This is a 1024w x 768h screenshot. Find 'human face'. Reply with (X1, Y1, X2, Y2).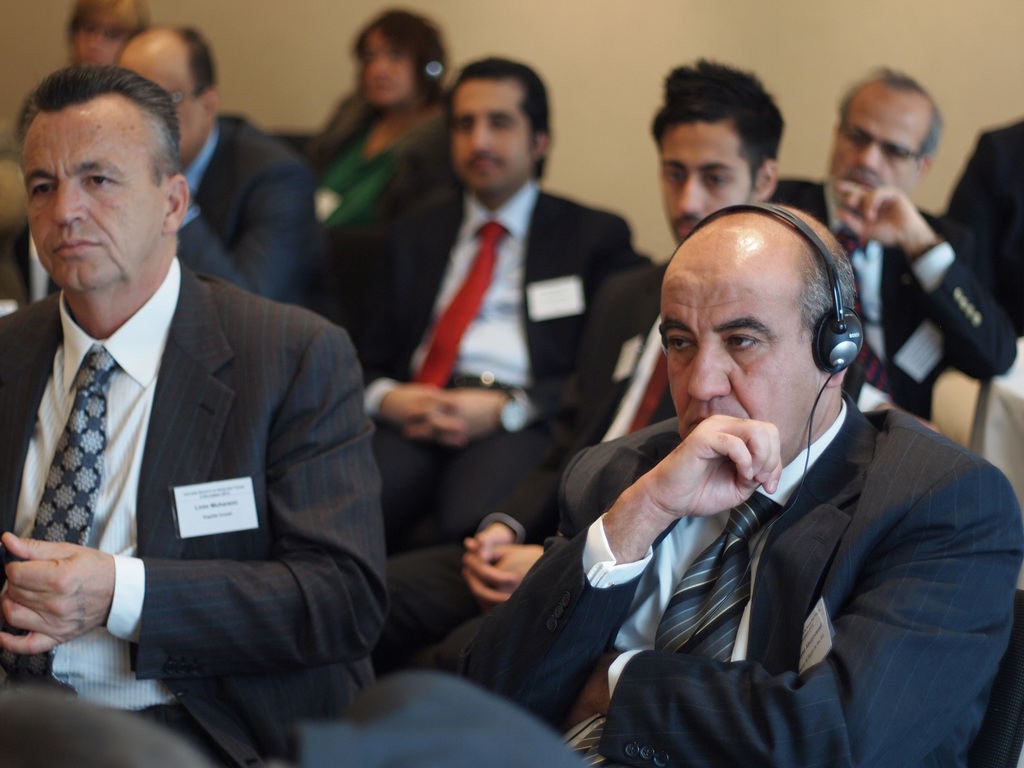
(657, 236, 825, 444).
